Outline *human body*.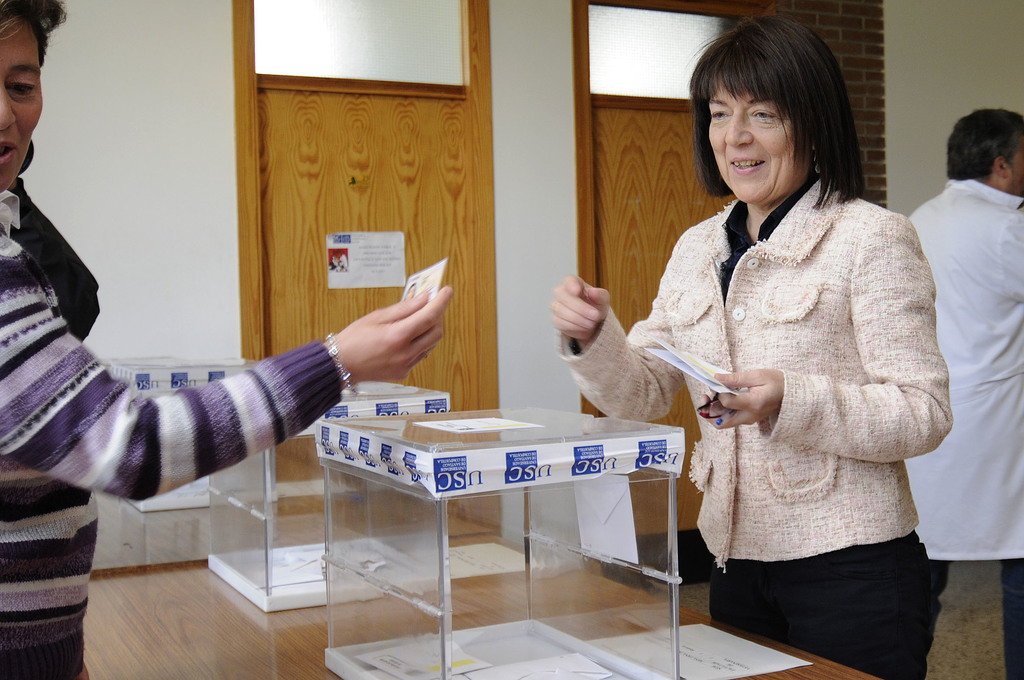
Outline: region(0, 189, 456, 679).
